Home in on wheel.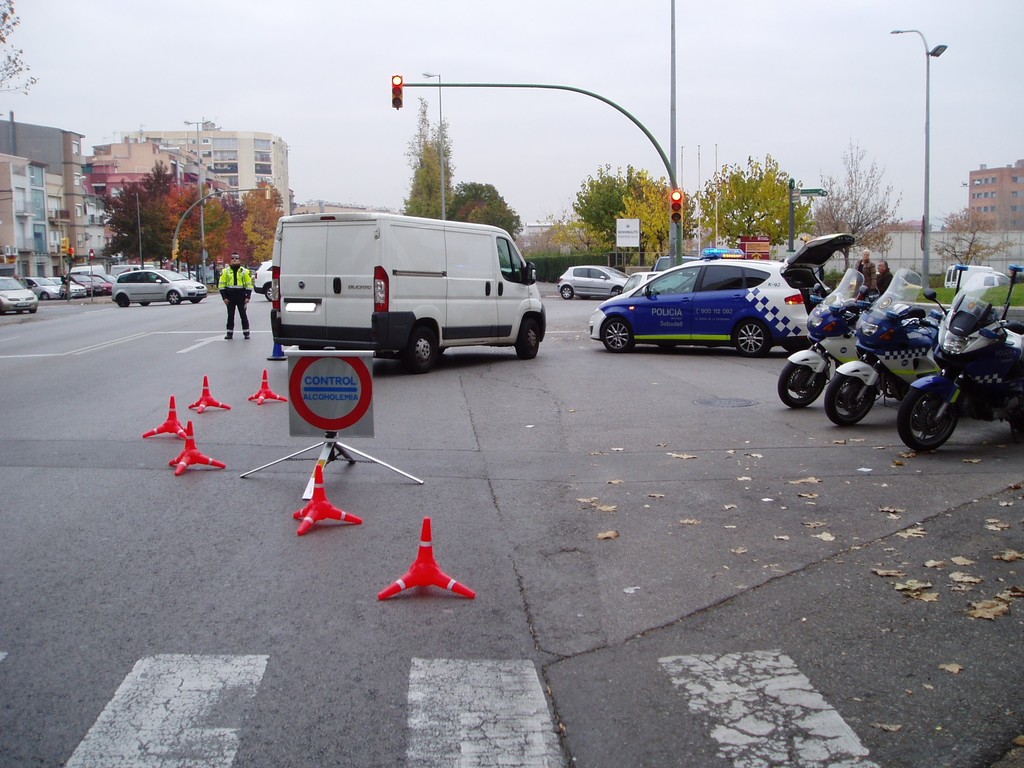
Homed in at box=[266, 285, 273, 301].
